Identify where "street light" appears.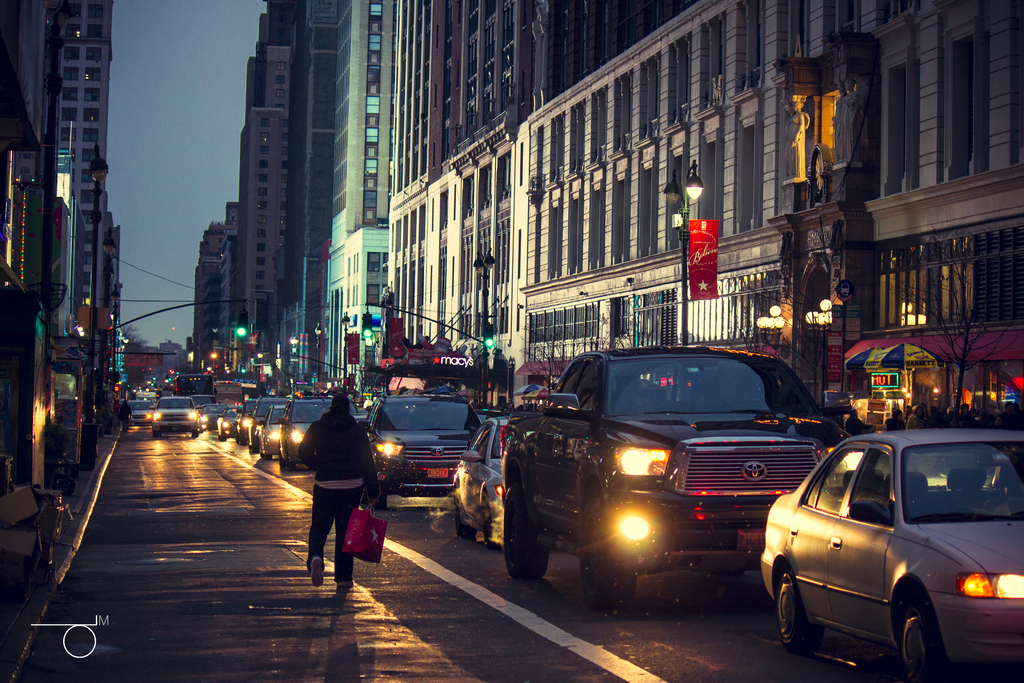
Appears at 42,0,82,314.
